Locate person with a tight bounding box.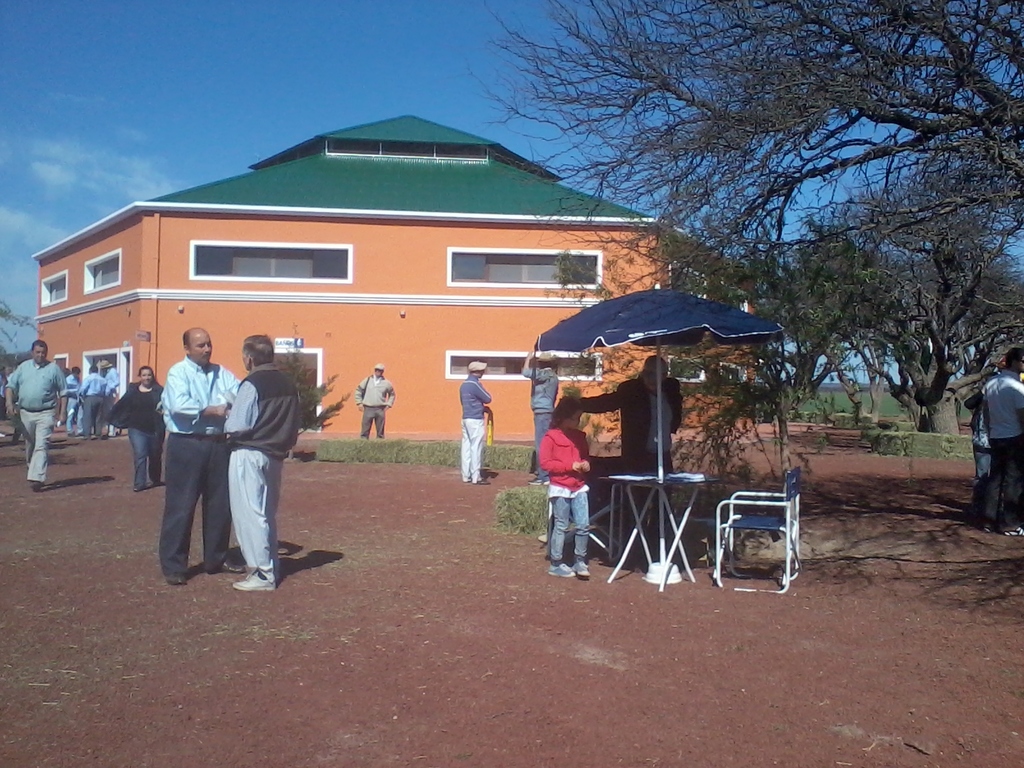
[156, 329, 245, 587].
